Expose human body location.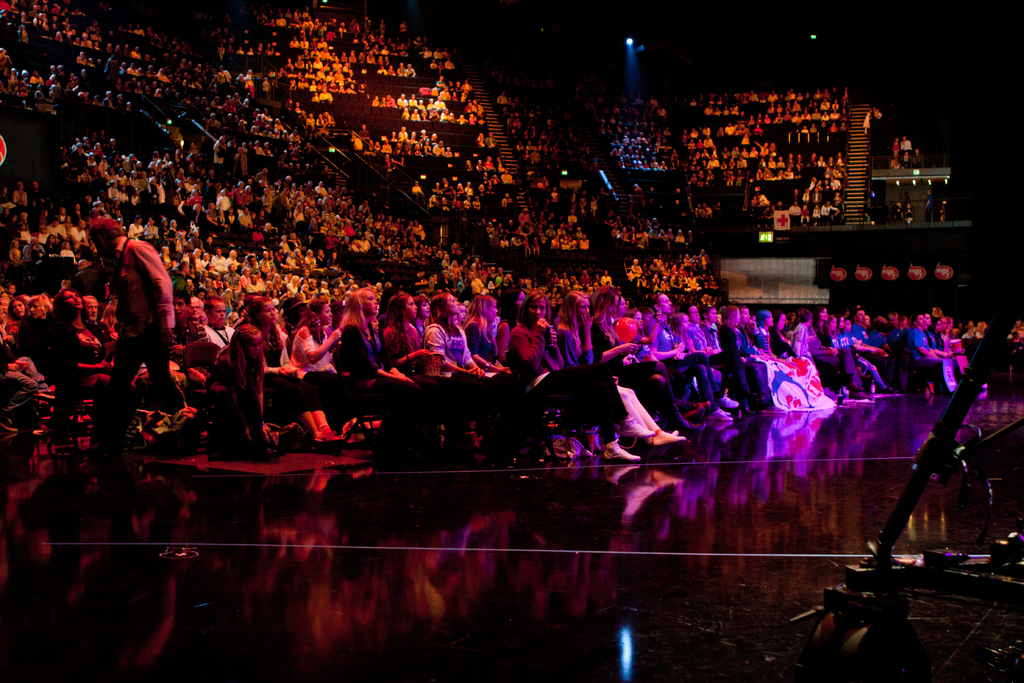
Exposed at 787 313 822 386.
